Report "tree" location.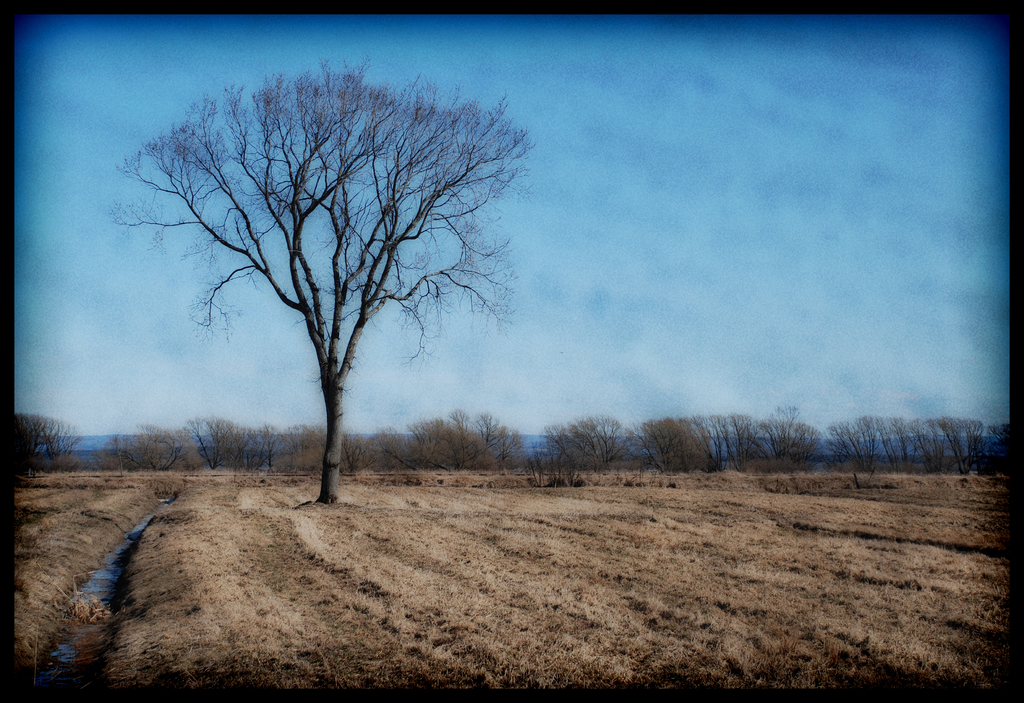
Report: region(695, 408, 759, 467).
